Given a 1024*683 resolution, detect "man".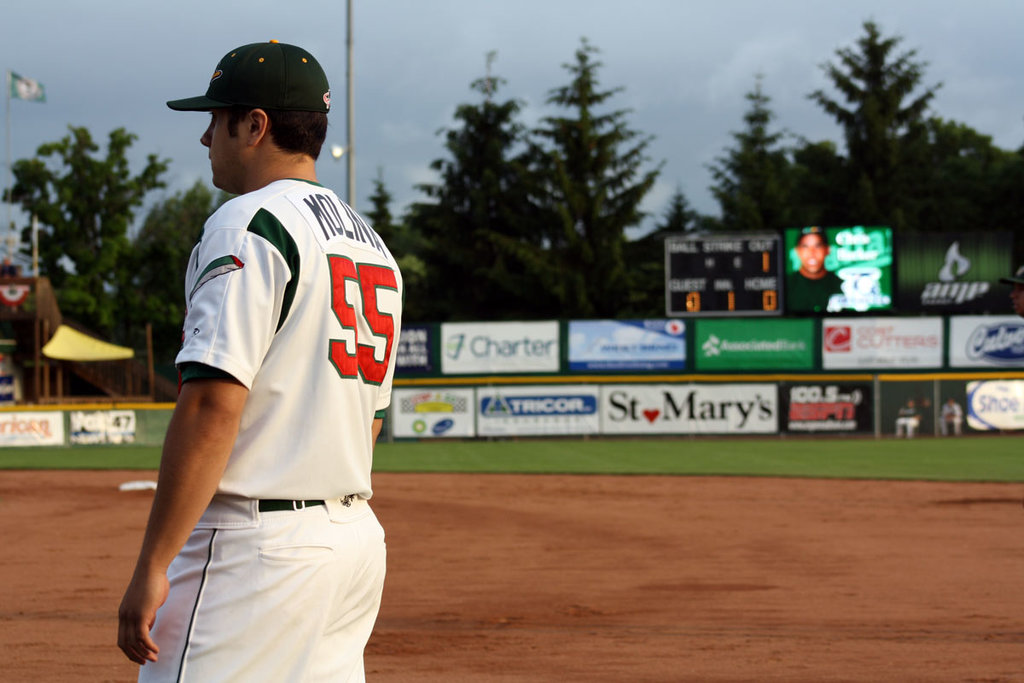
(x1=108, y1=23, x2=394, y2=682).
